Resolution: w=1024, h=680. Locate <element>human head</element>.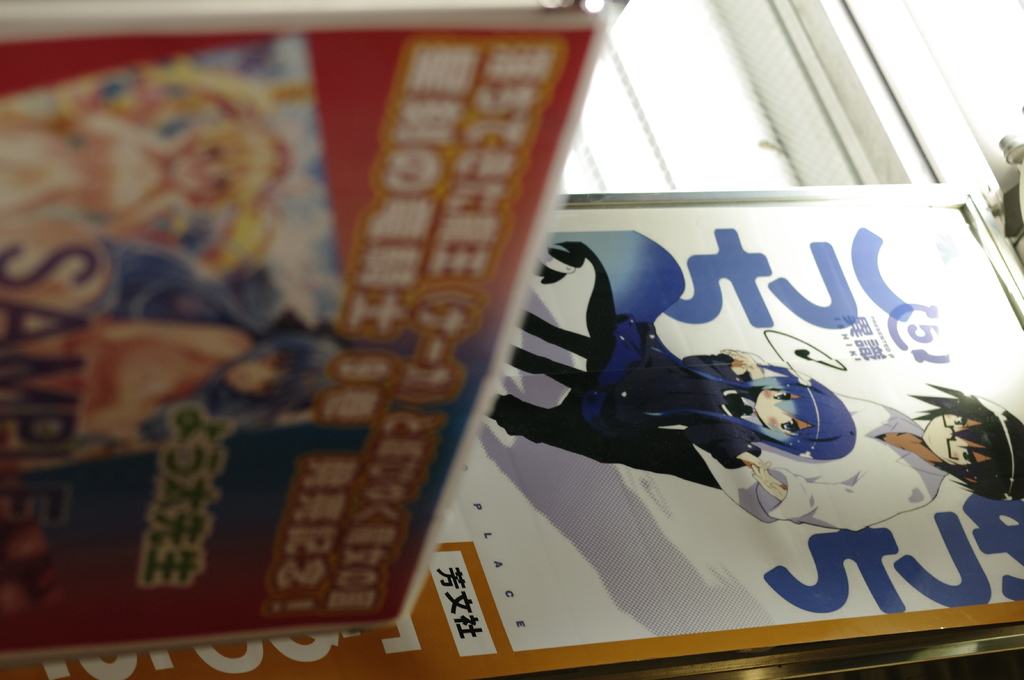
{"x1": 751, "y1": 367, "x2": 854, "y2": 461}.
